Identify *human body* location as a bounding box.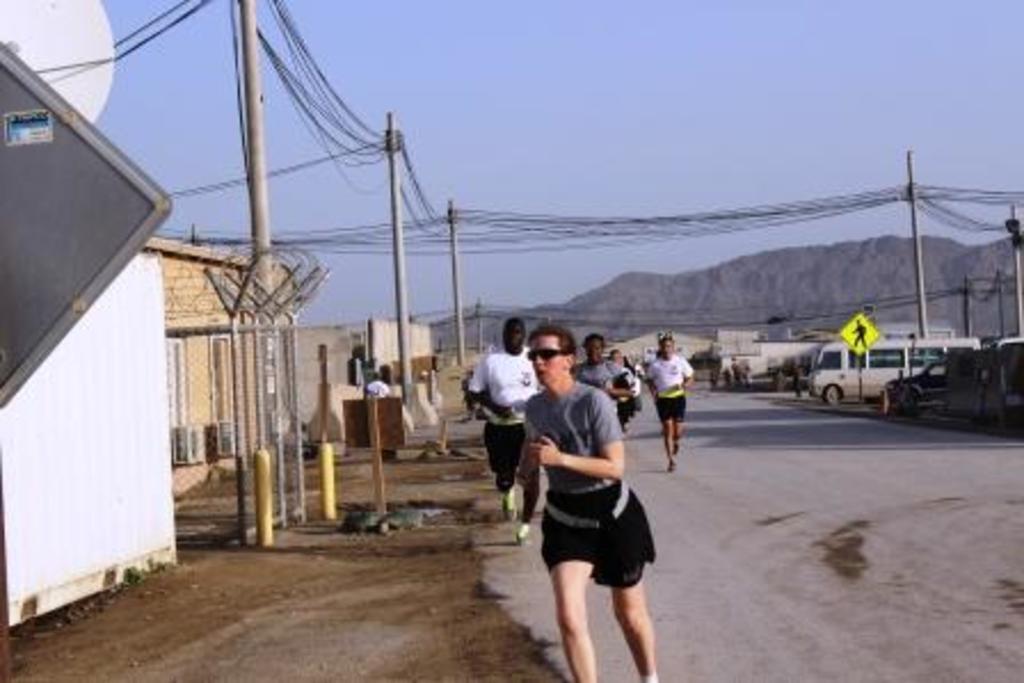
576, 324, 626, 411.
